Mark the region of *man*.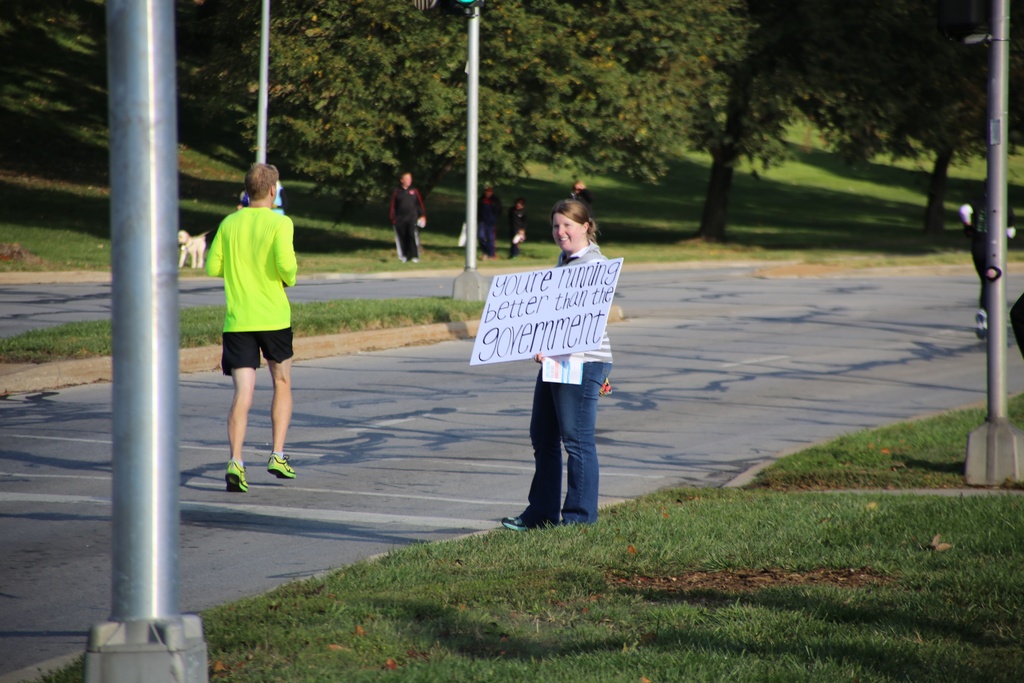
Region: detection(394, 168, 424, 259).
